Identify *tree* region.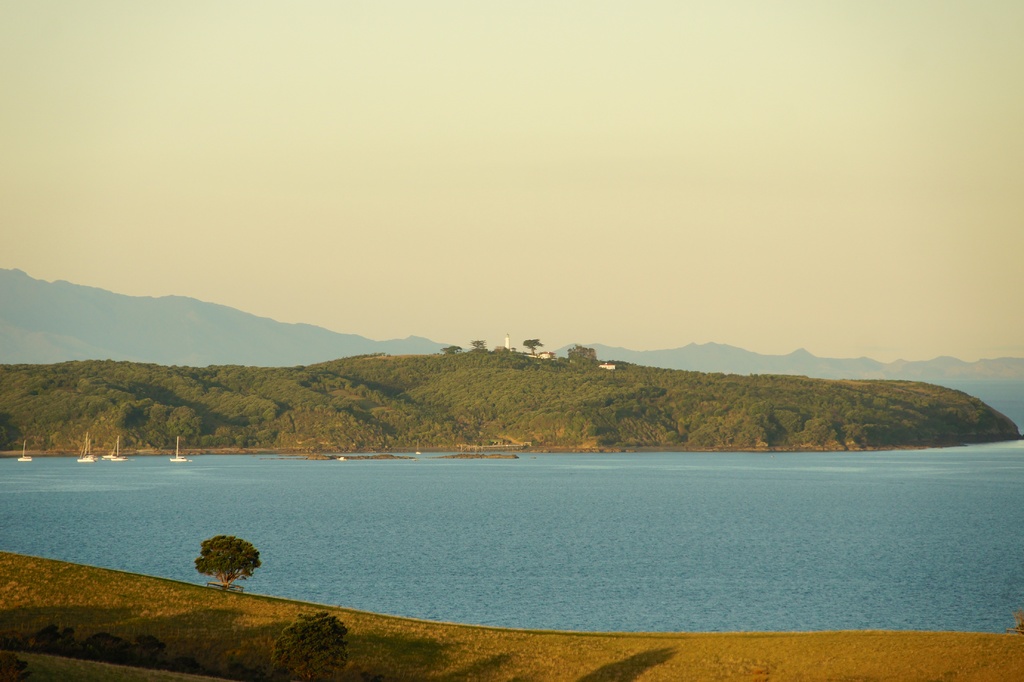
Region: [left=193, top=536, right=260, bottom=586].
